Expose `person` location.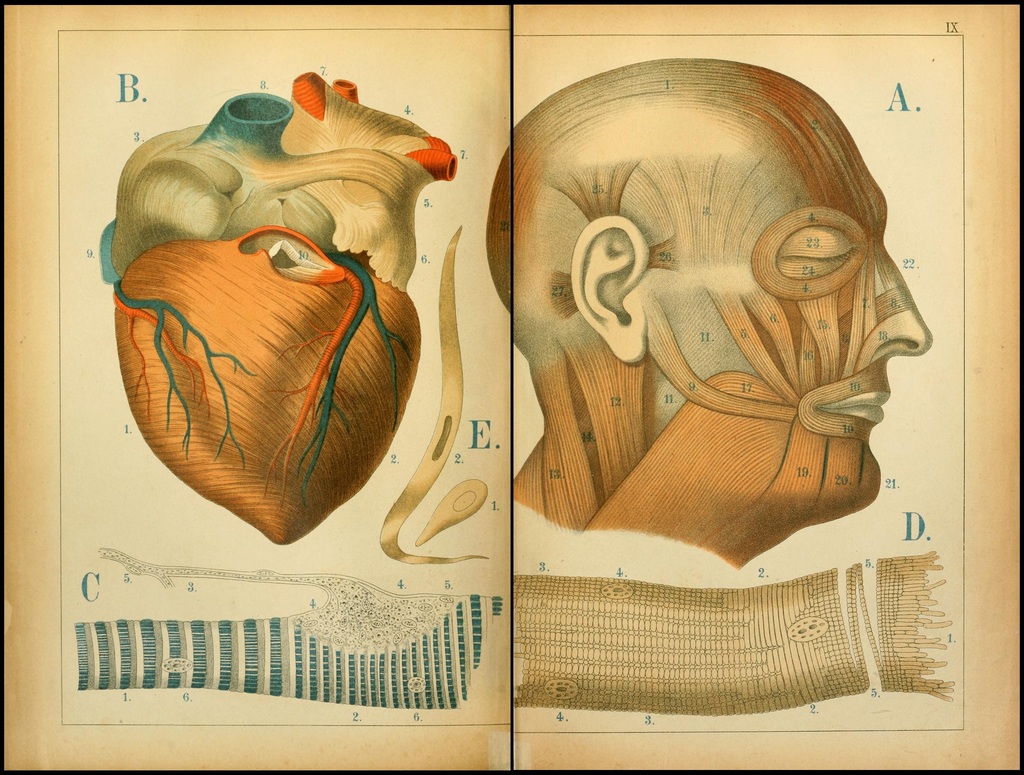
Exposed at 476,79,944,607.
